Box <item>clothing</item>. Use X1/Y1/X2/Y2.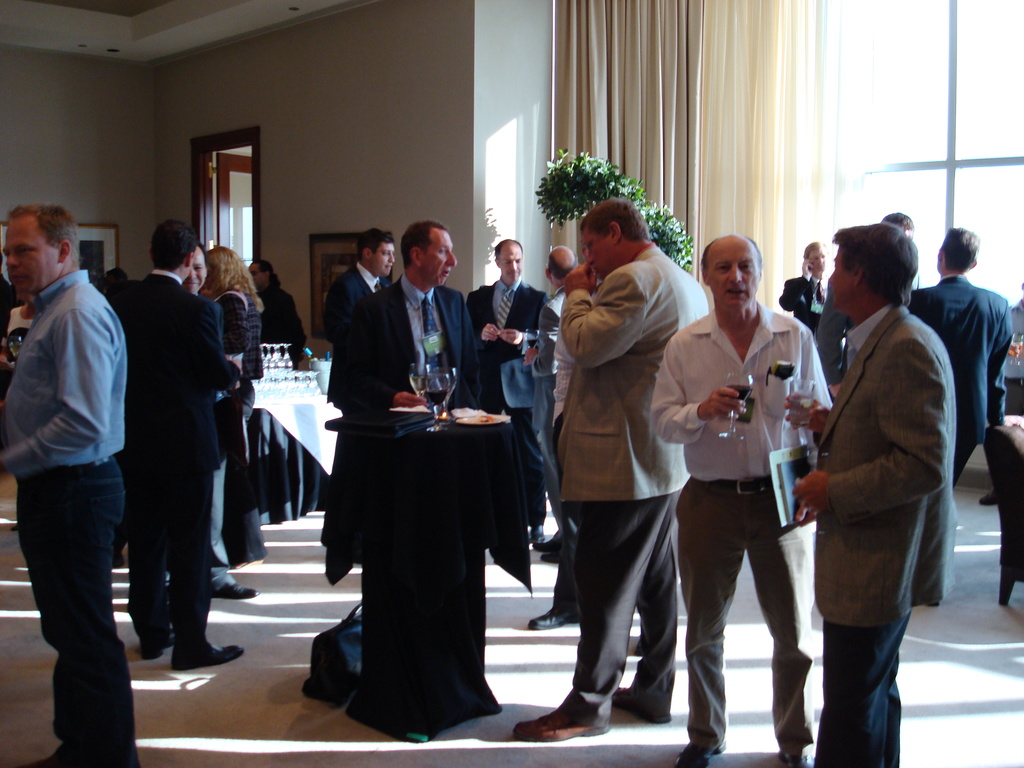
214/291/267/374.
